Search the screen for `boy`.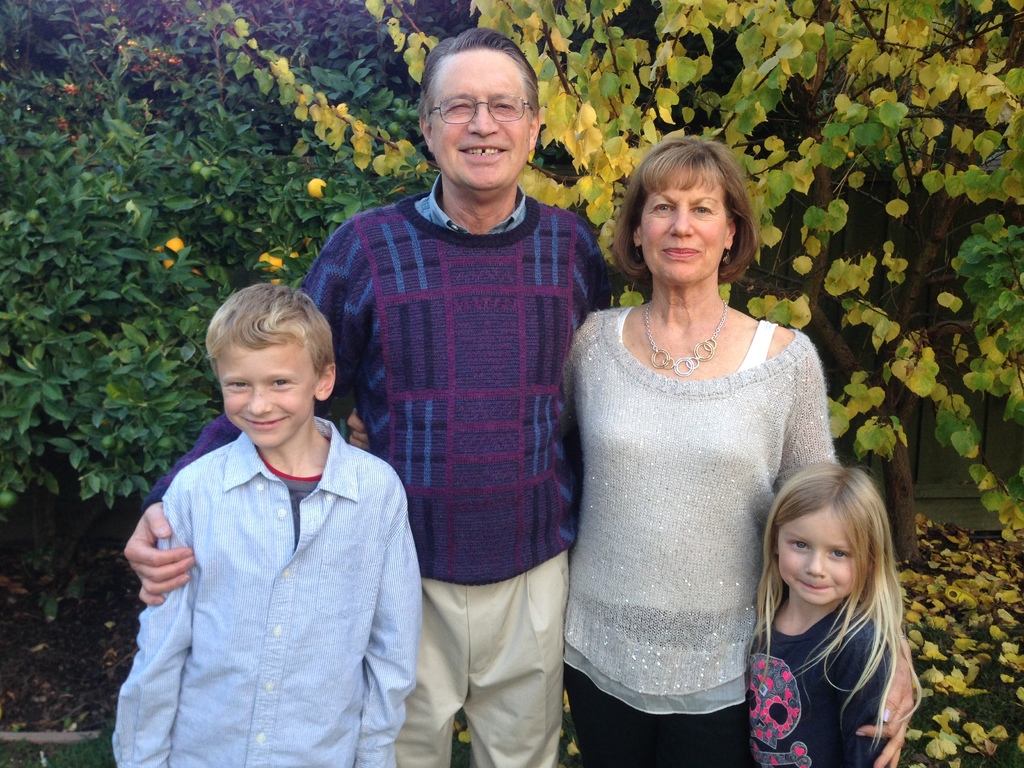
Found at l=118, t=250, r=422, b=756.
